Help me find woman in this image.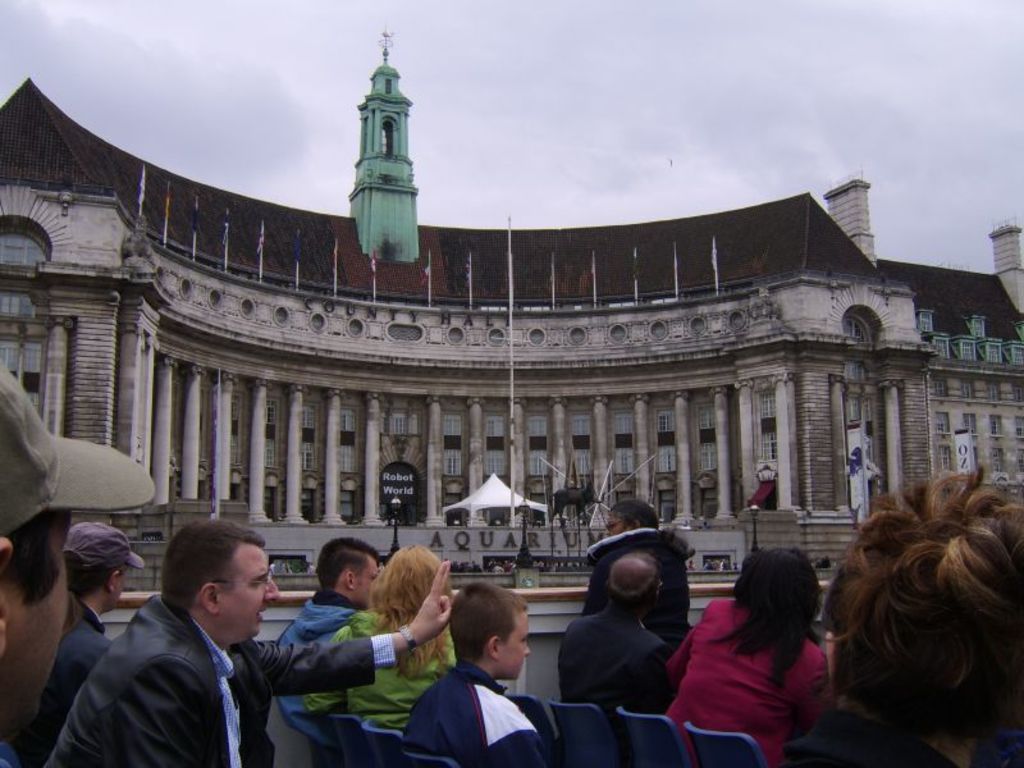
Found it: {"x1": 571, "y1": 498, "x2": 689, "y2": 654}.
